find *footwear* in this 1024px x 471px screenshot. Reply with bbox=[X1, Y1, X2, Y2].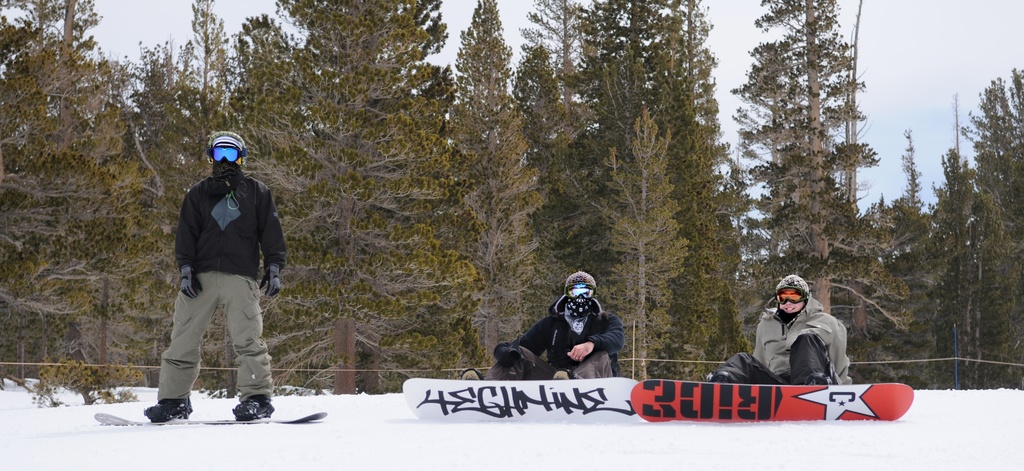
bbox=[710, 371, 731, 381].
